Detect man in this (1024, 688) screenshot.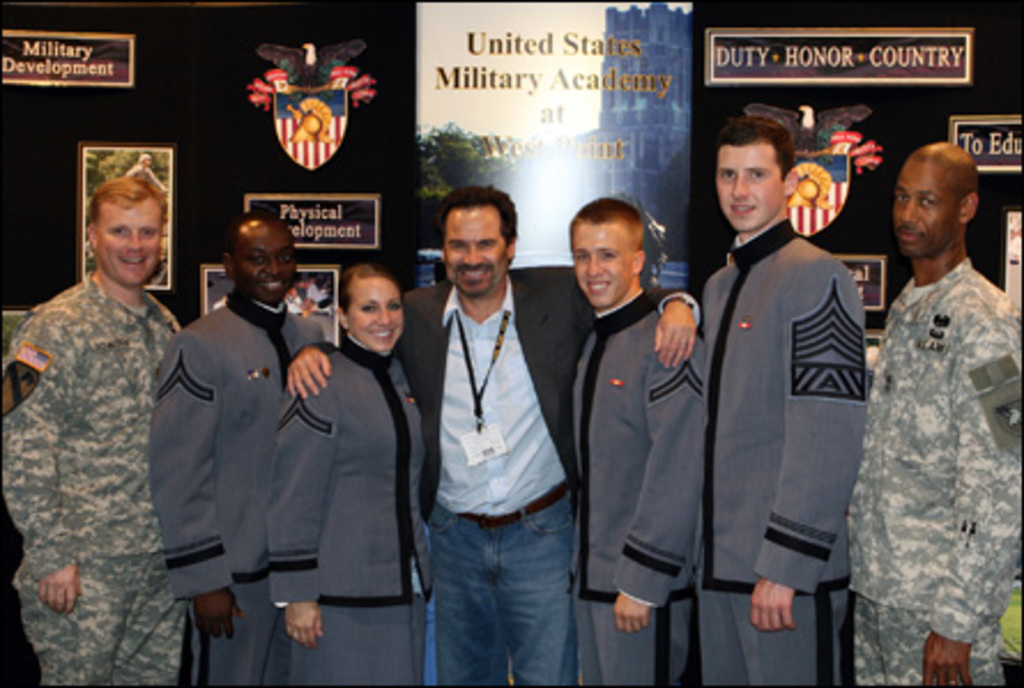
Detection: crop(865, 136, 1022, 686).
